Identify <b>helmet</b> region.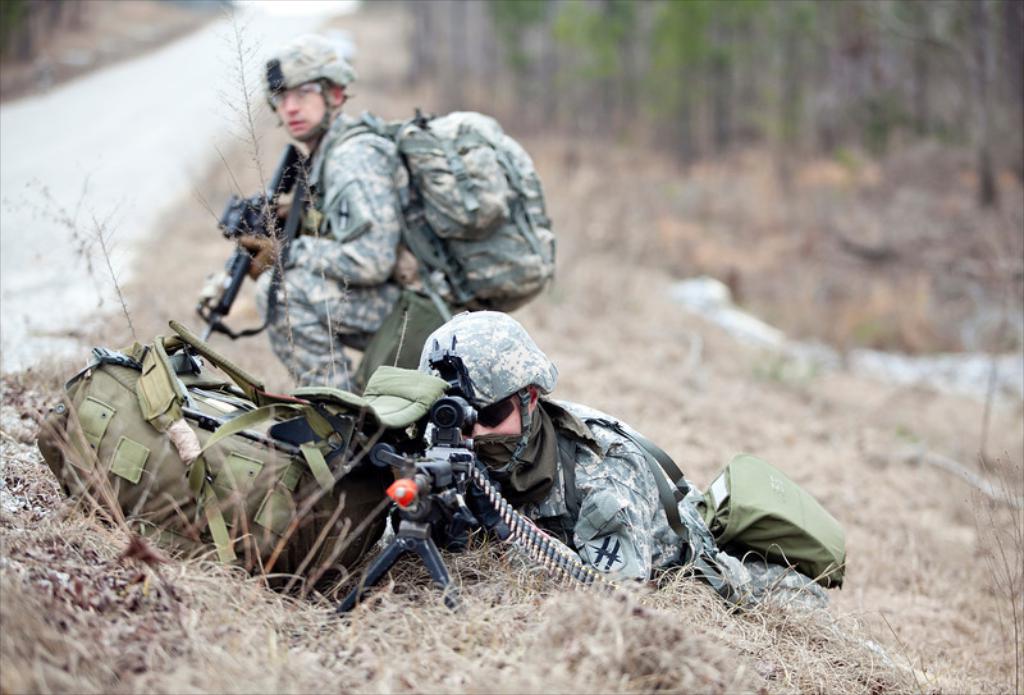
Region: rect(416, 321, 548, 454).
